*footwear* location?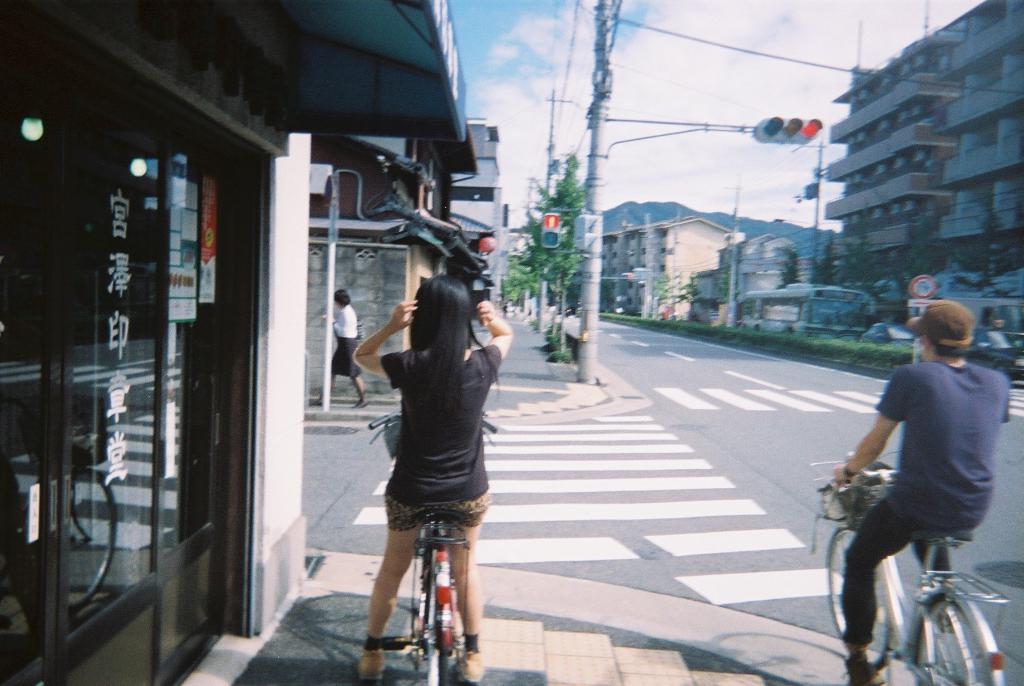
bbox=[348, 397, 368, 411]
